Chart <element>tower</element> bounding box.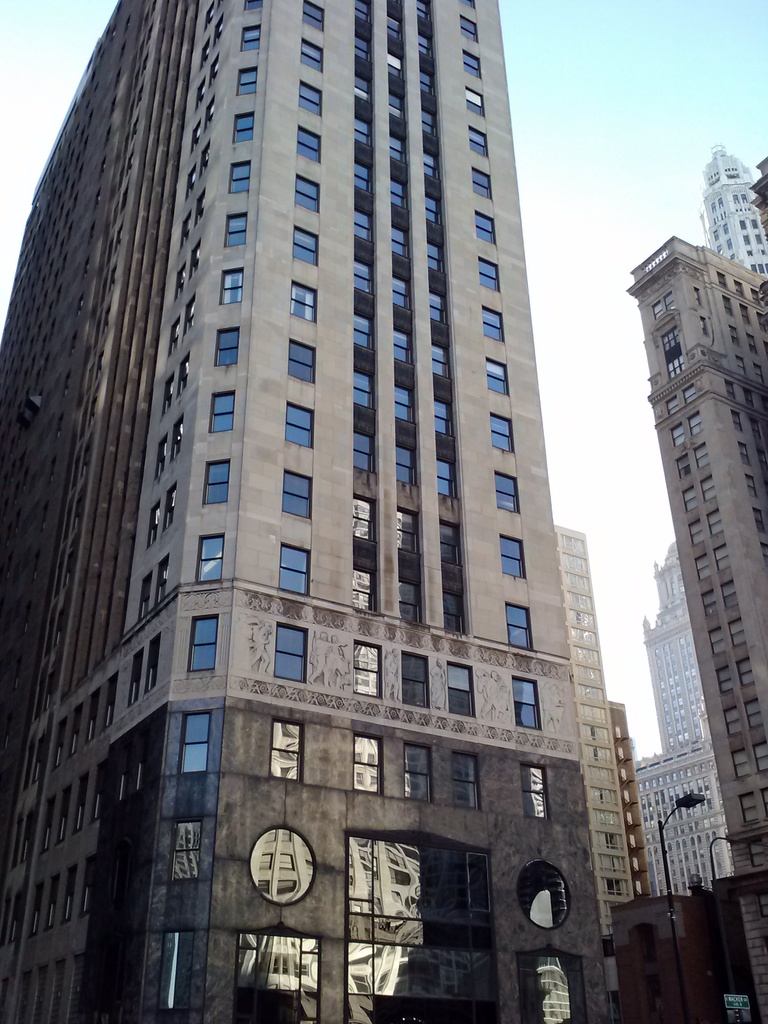
Charted: x1=693, y1=150, x2=767, y2=267.
